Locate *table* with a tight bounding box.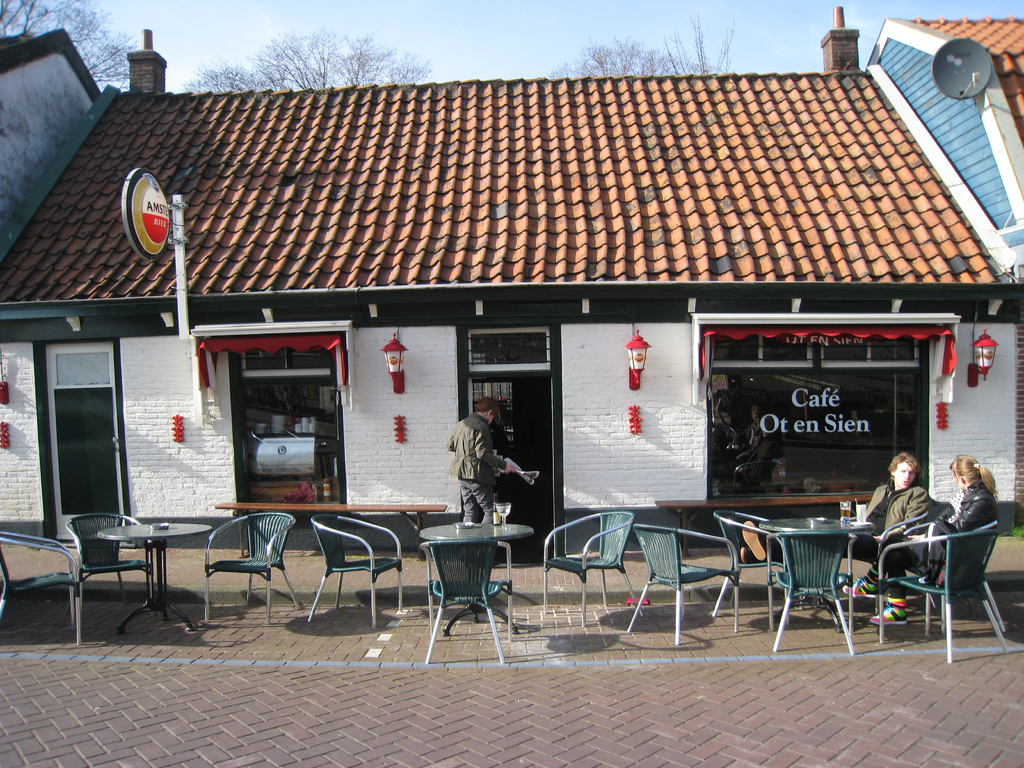
<box>216,500,442,609</box>.
